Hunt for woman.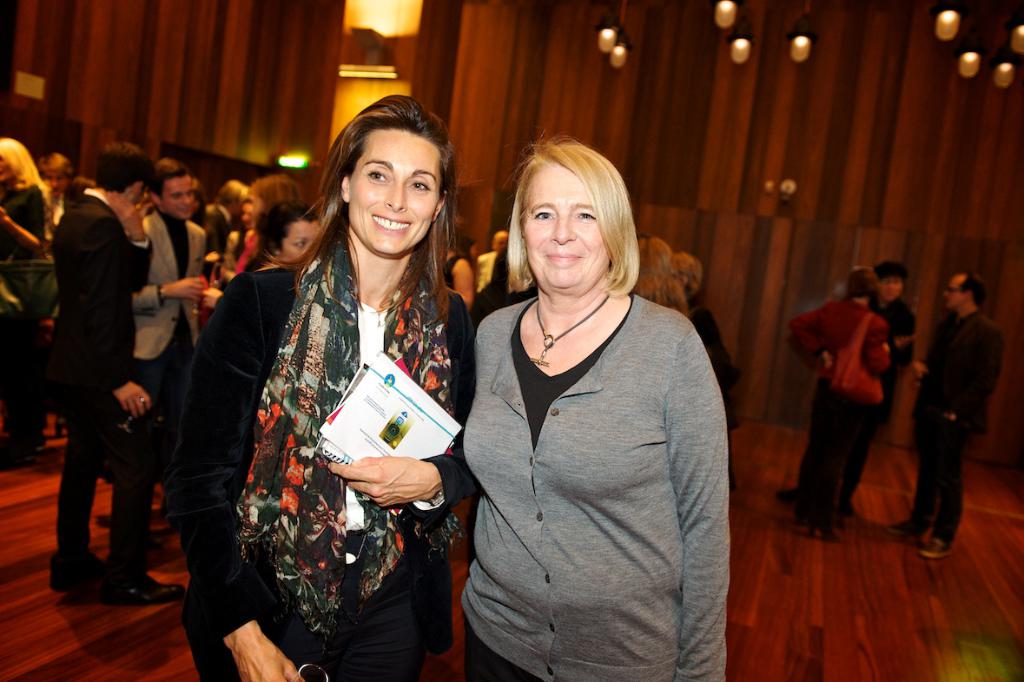
Hunted down at l=201, t=176, r=304, b=307.
